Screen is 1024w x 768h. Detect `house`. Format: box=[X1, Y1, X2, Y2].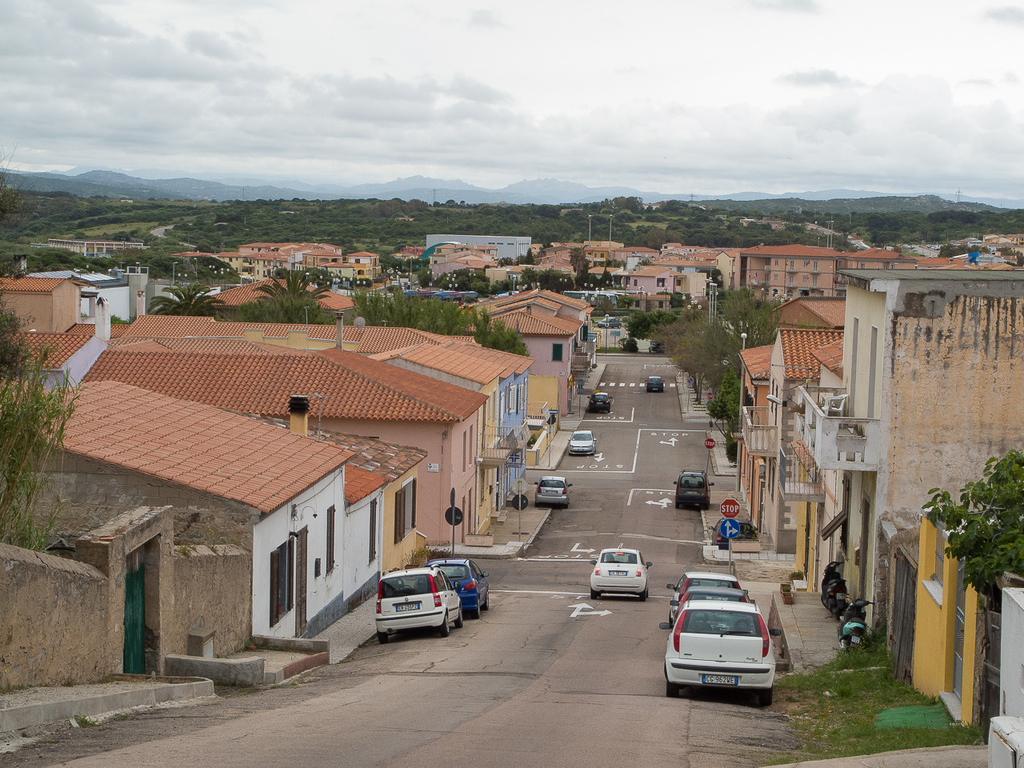
box=[431, 244, 502, 284].
